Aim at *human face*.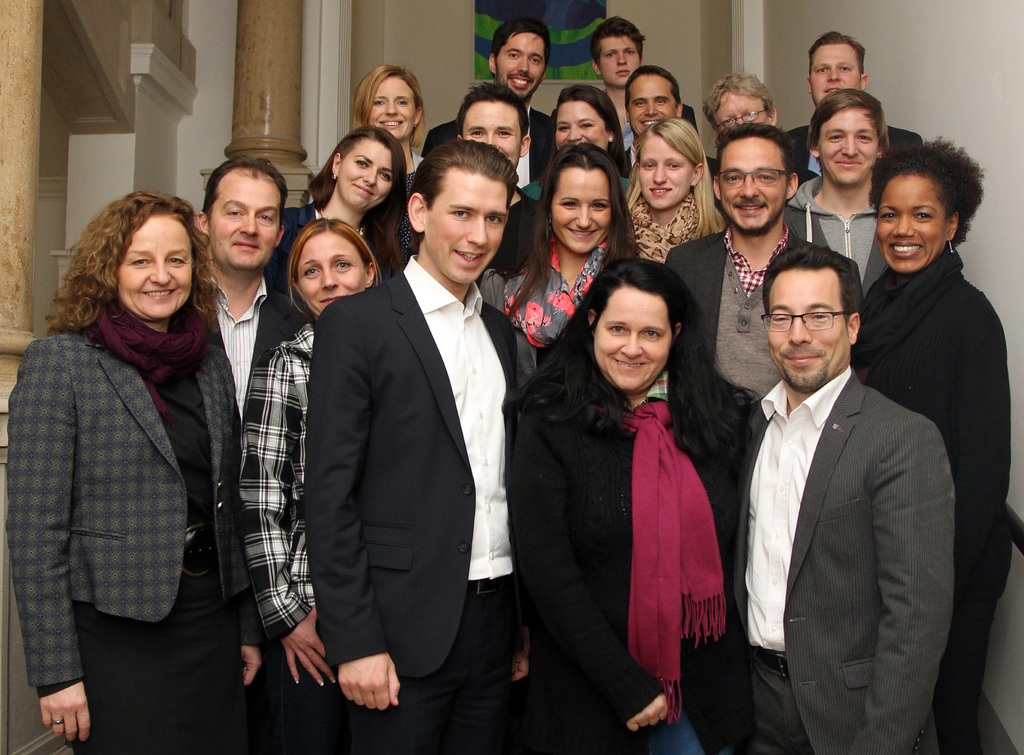
Aimed at bbox=(557, 98, 609, 150).
